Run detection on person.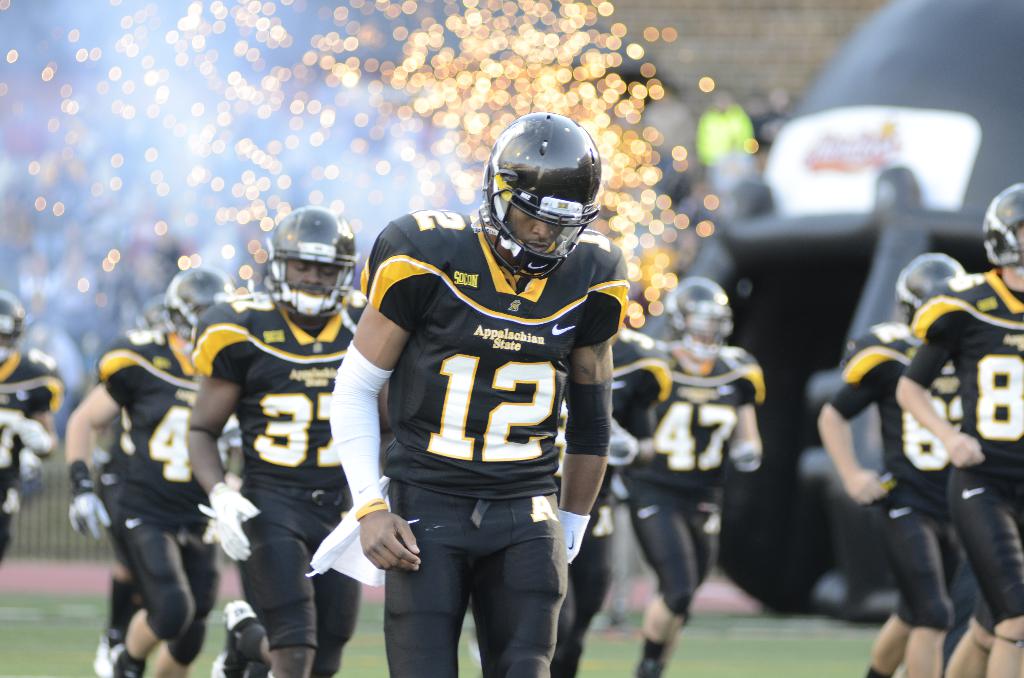
Result: crop(893, 181, 1023, 677).
